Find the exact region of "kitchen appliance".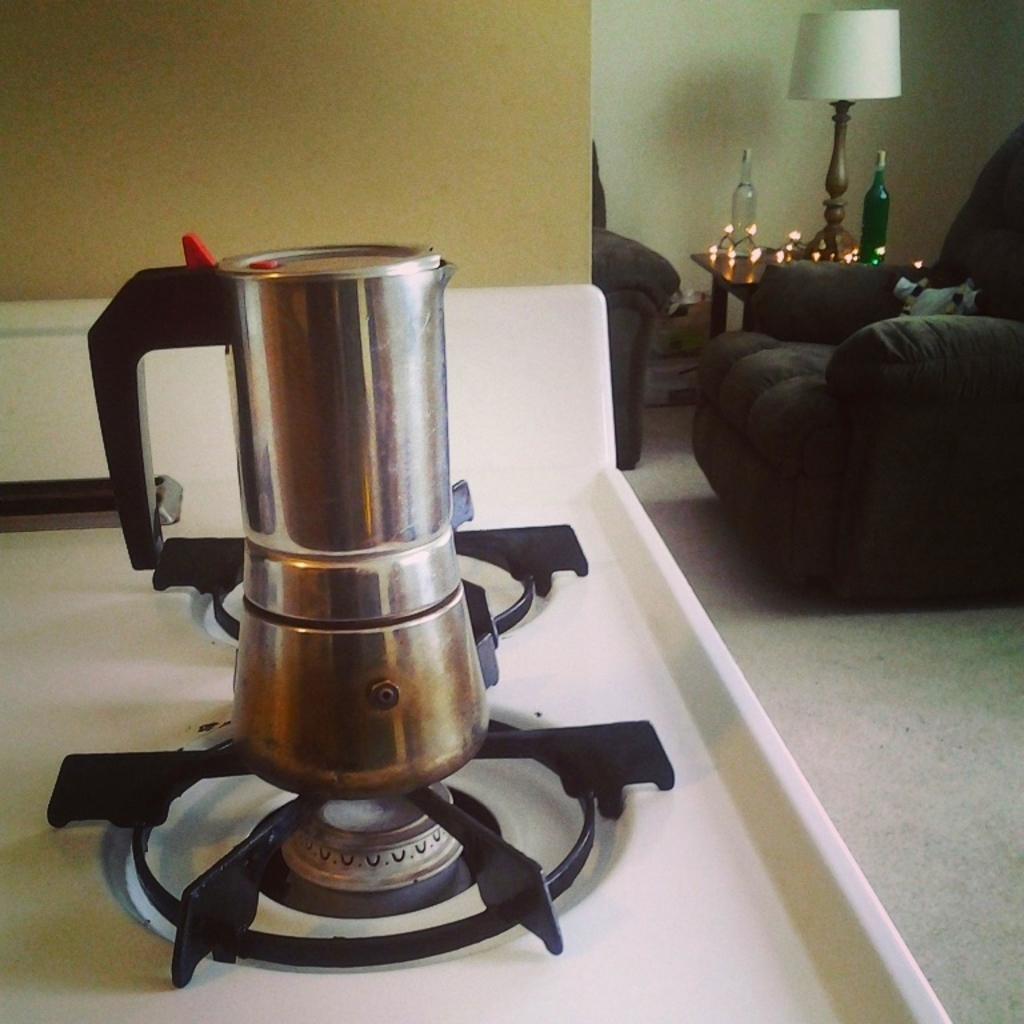
Exact region: [0, 283, 957, 1023].
